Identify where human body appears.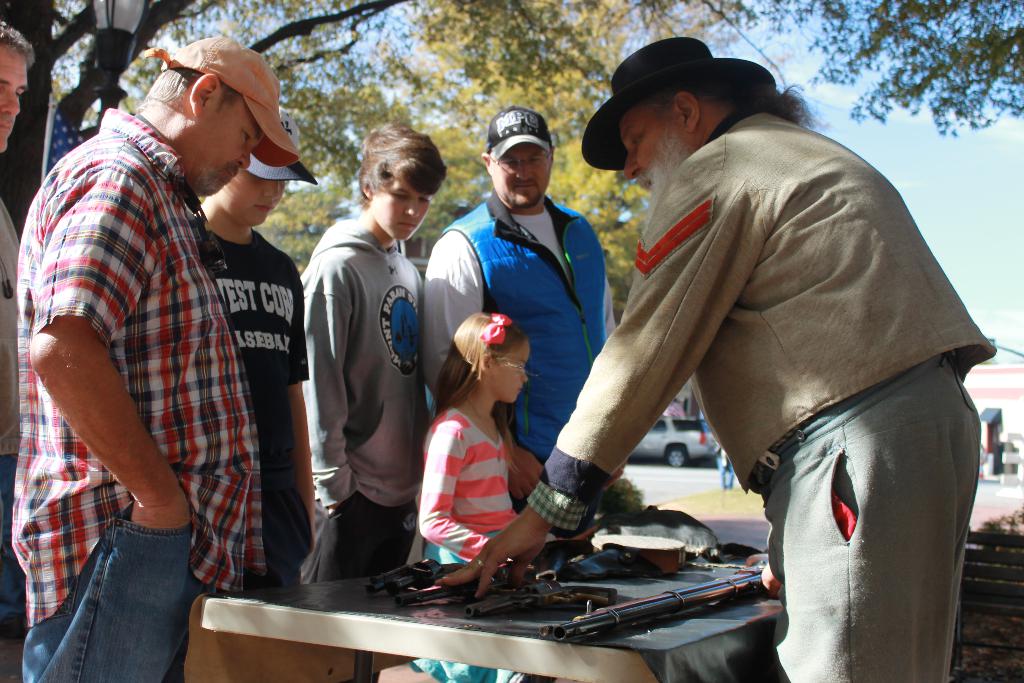
Appears at (x1=7, y1=33, x2=300, y2=682).
